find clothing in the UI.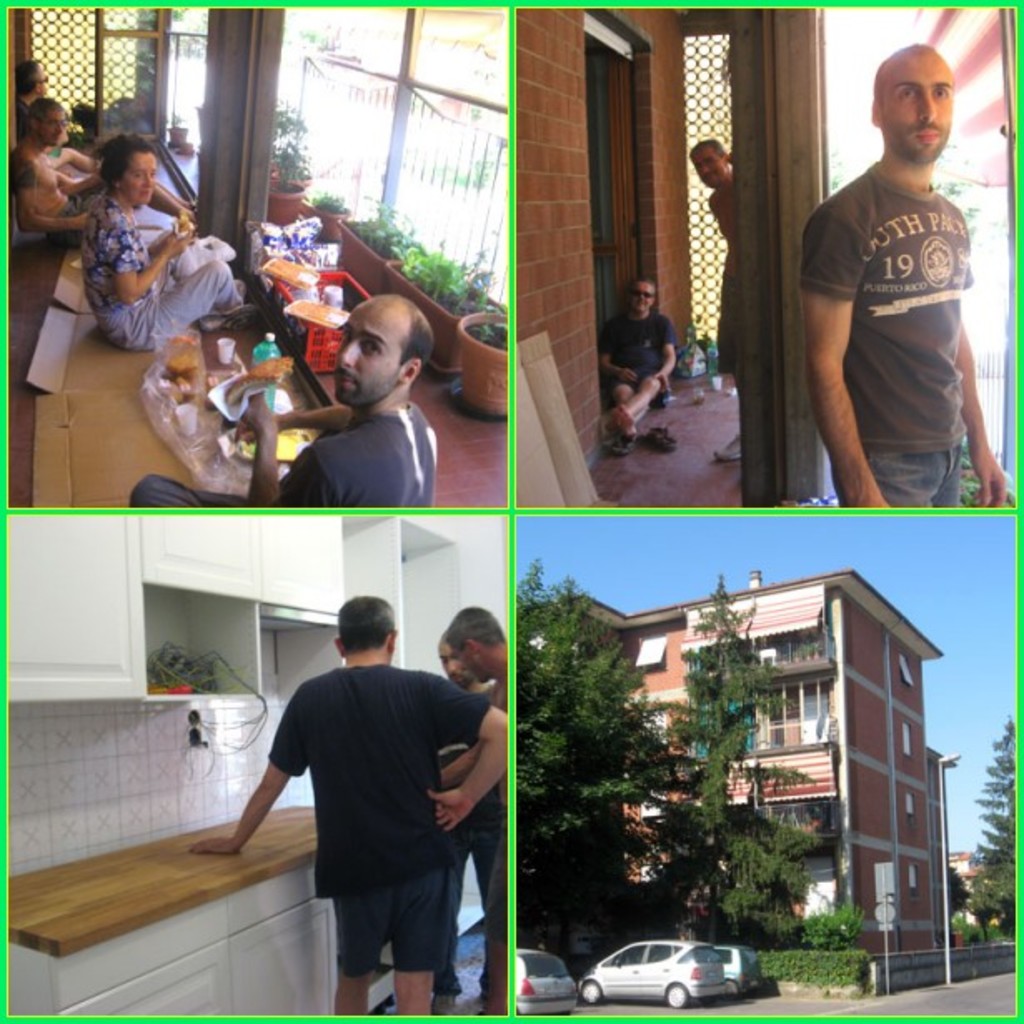
UI element at bbox=(258, 636, 506, 982).
